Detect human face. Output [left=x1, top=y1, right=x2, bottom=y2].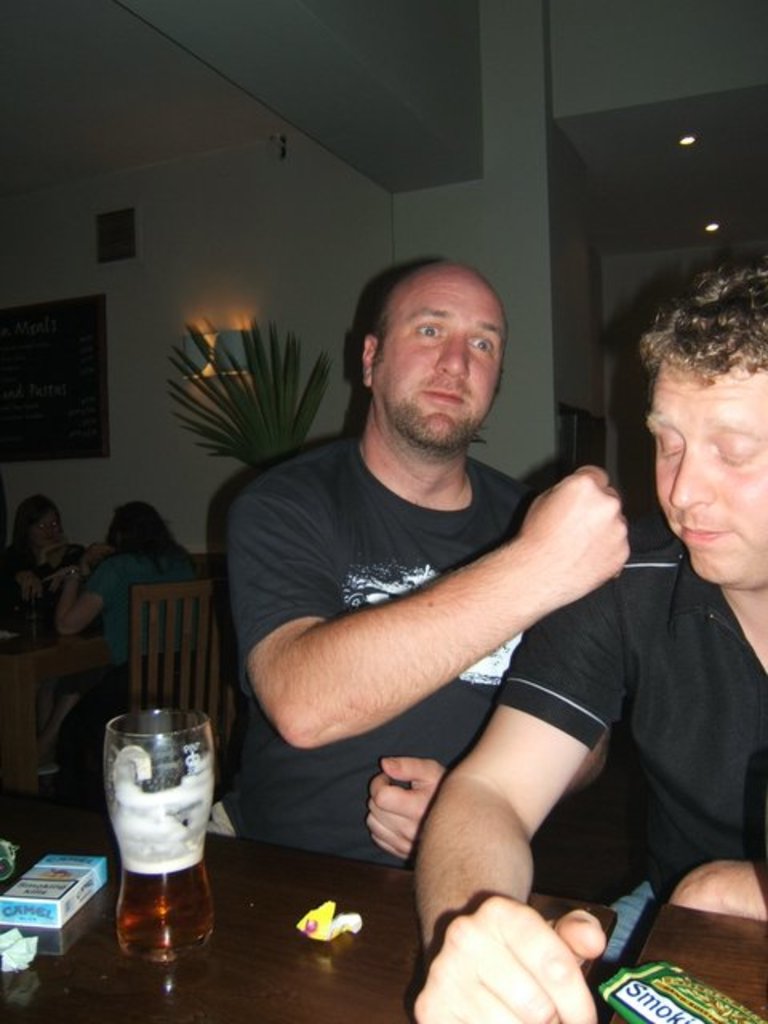
[left=30, top=504, right=72, bottom=552].
